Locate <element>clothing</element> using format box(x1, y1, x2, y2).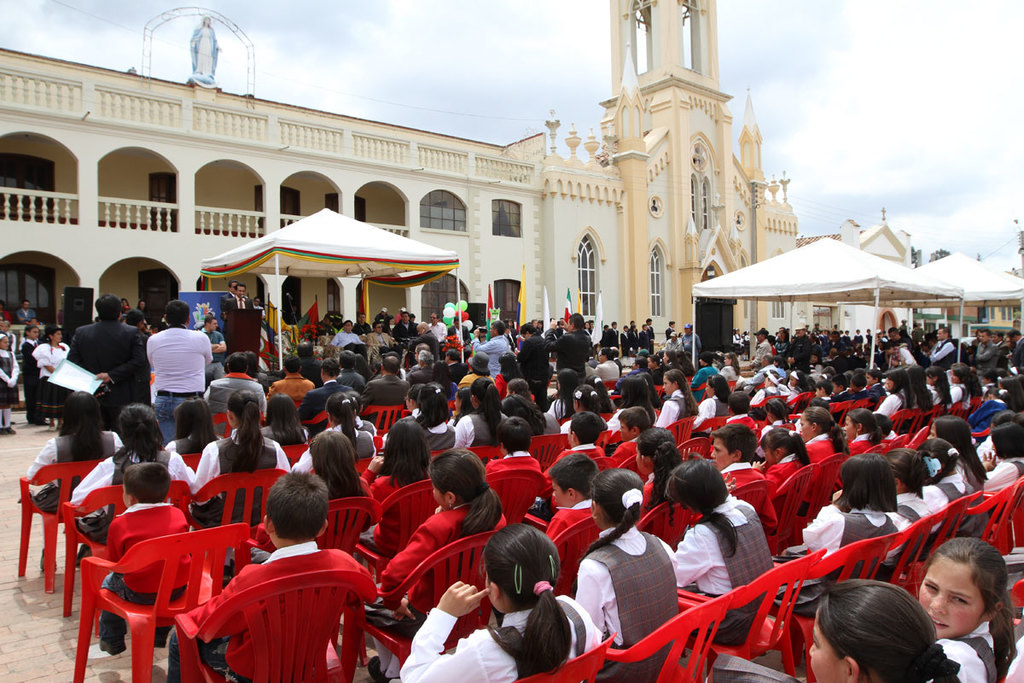
box(449, 403, 504, 452).
